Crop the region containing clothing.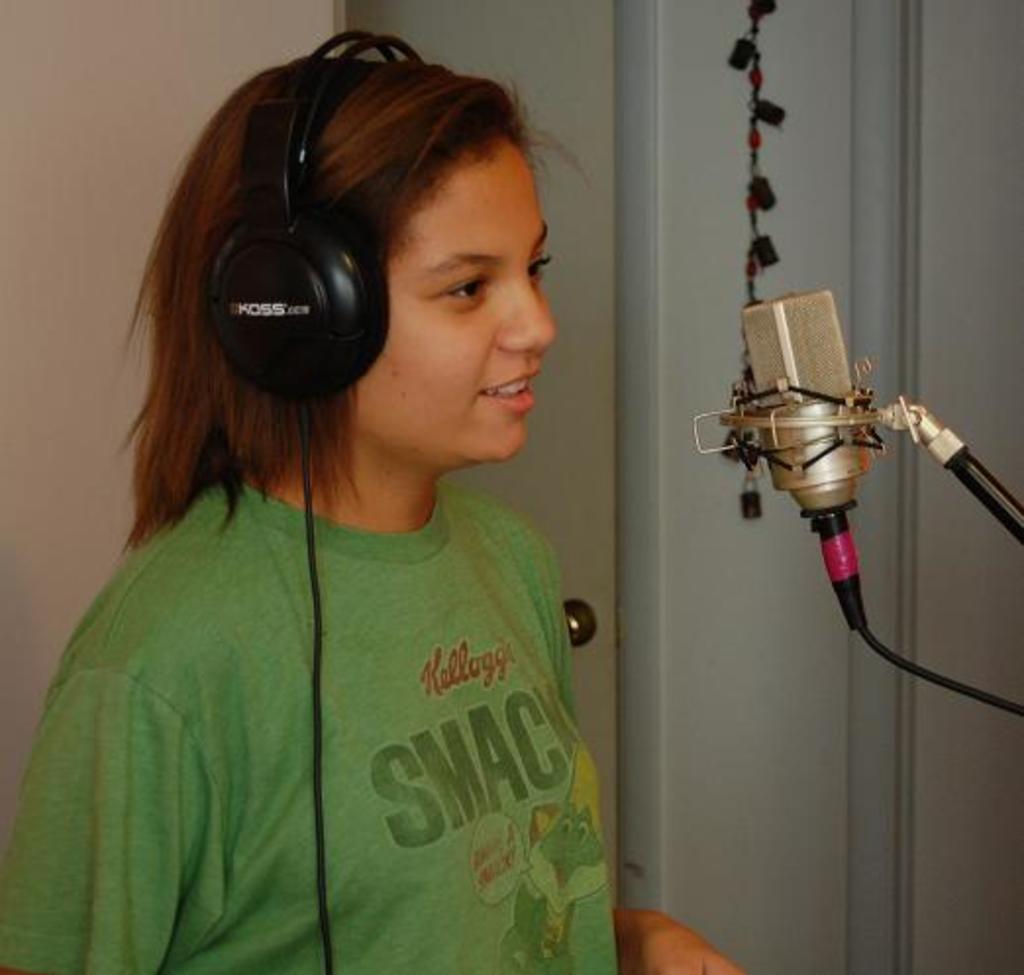
Crop region: rect(0, 437, 643, 973).
